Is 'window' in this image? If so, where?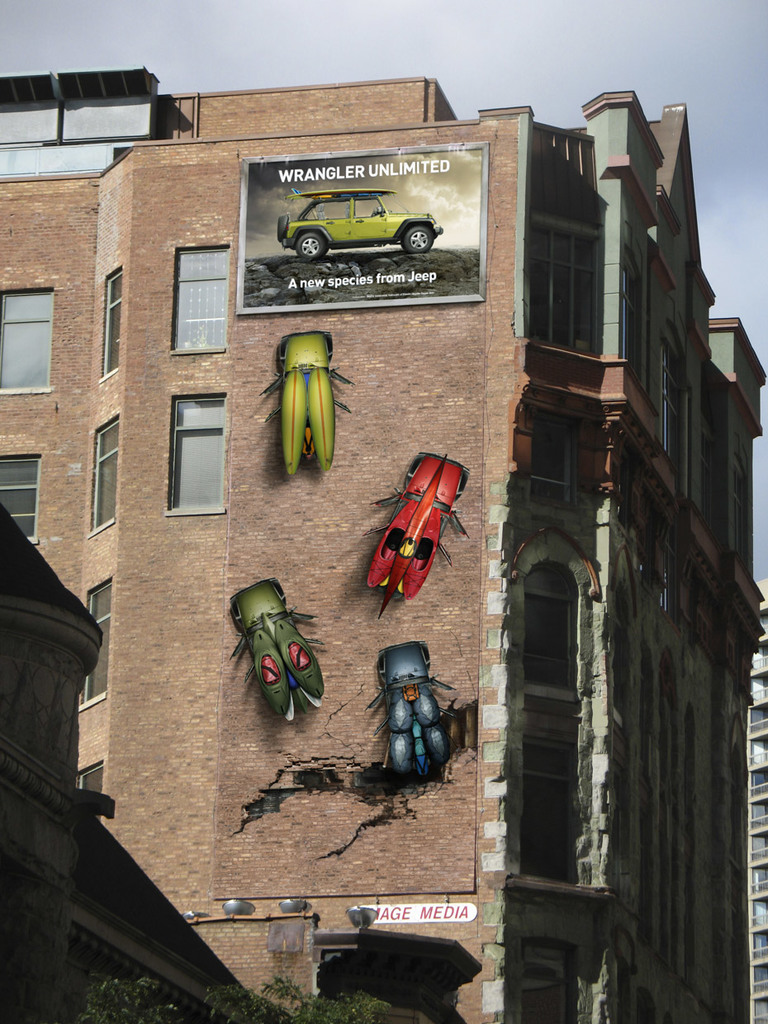
Yes, at 722 448 753 571.
